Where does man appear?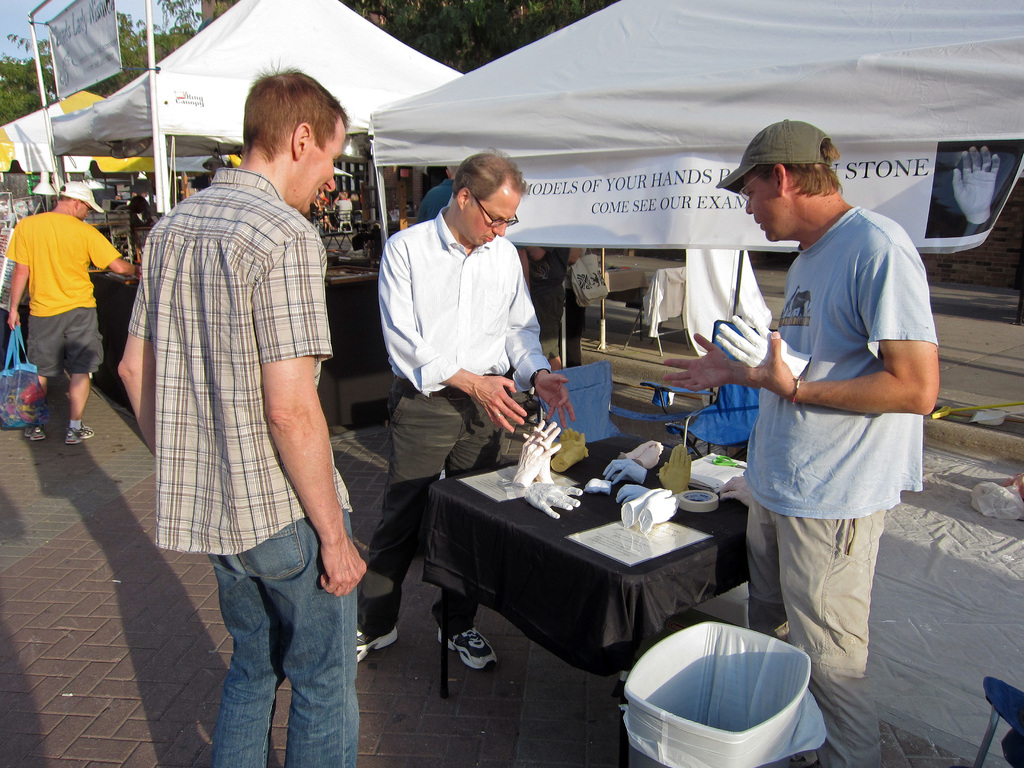
Appears at box(12, 156, 116, 443).
